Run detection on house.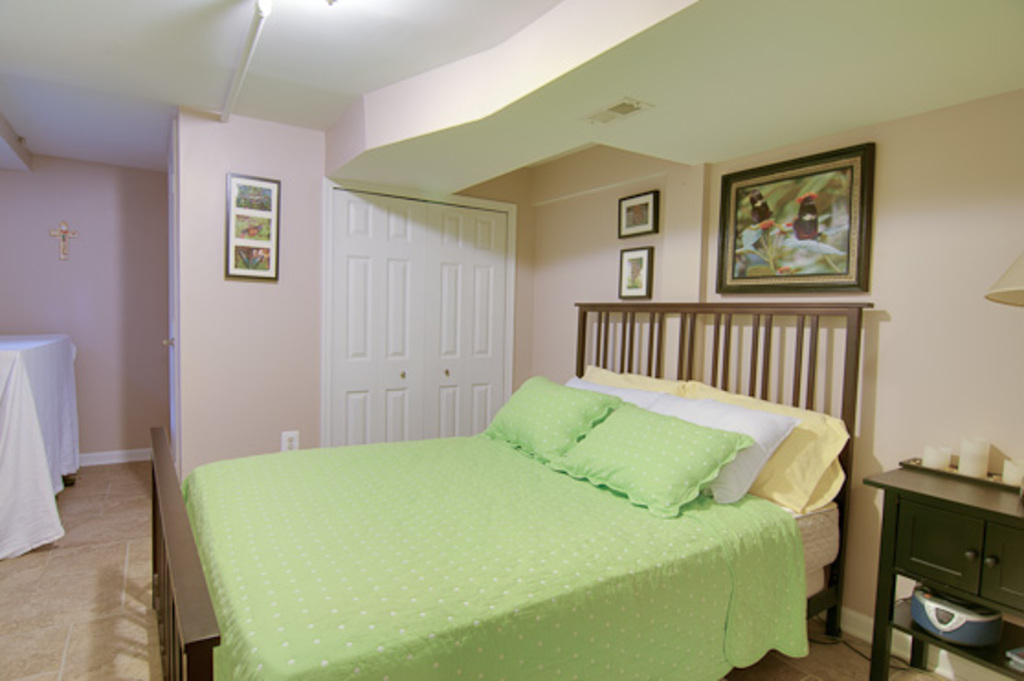
Result: 0, 0, 1022, 679.
